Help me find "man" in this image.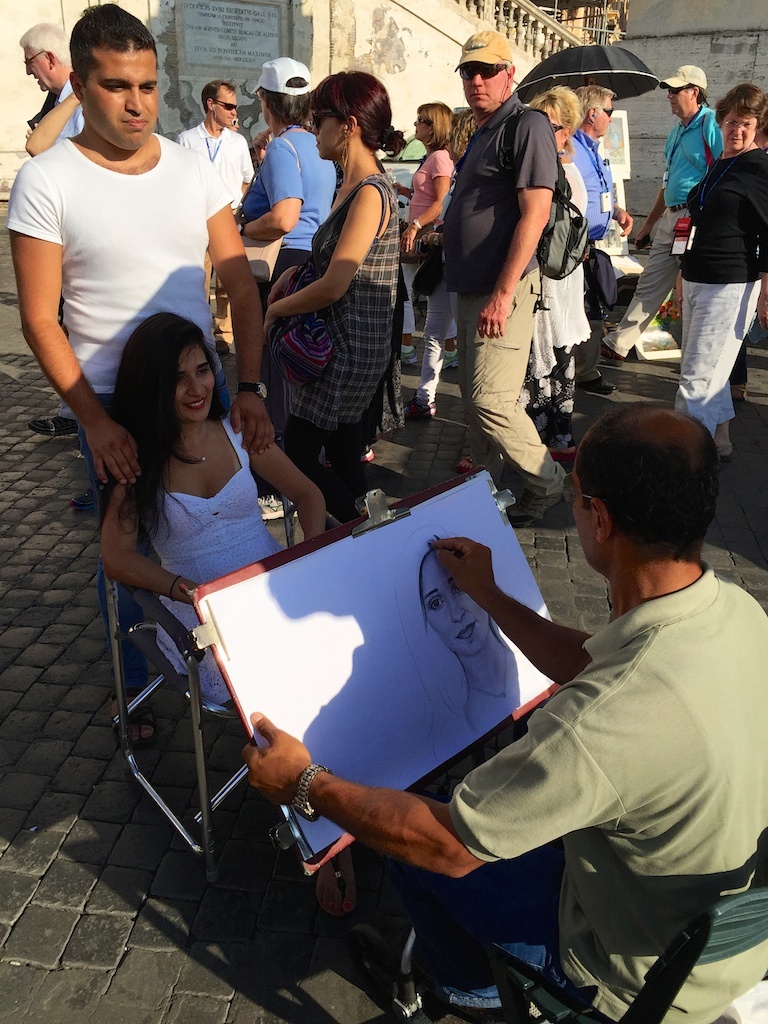
Found it: (598,63,726,367).
